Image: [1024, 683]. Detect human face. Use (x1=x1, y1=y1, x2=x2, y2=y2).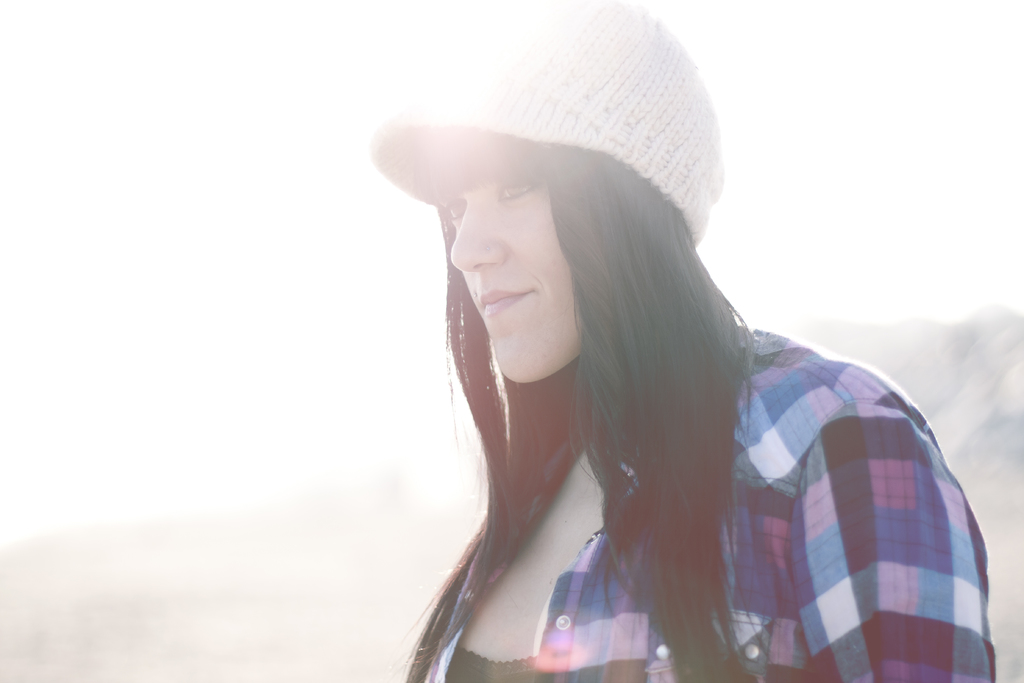
(x1=447, y1=160, x2=588, y2=388).
